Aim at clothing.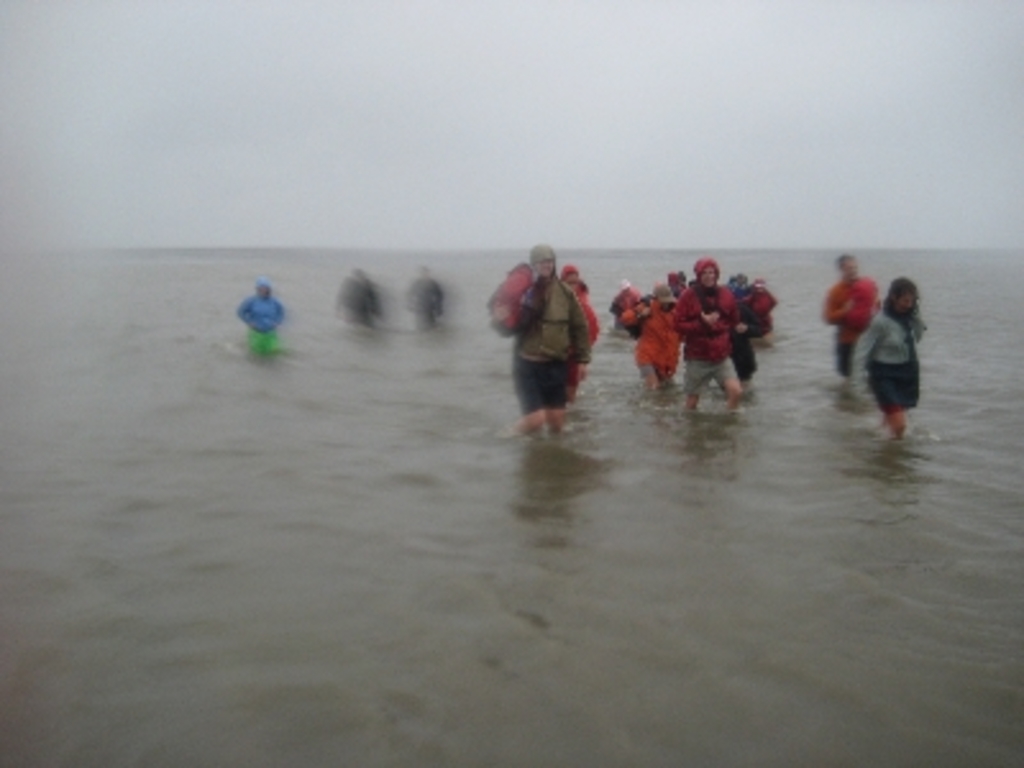
Aimed at bbox=[678, 364, 724, 397].
